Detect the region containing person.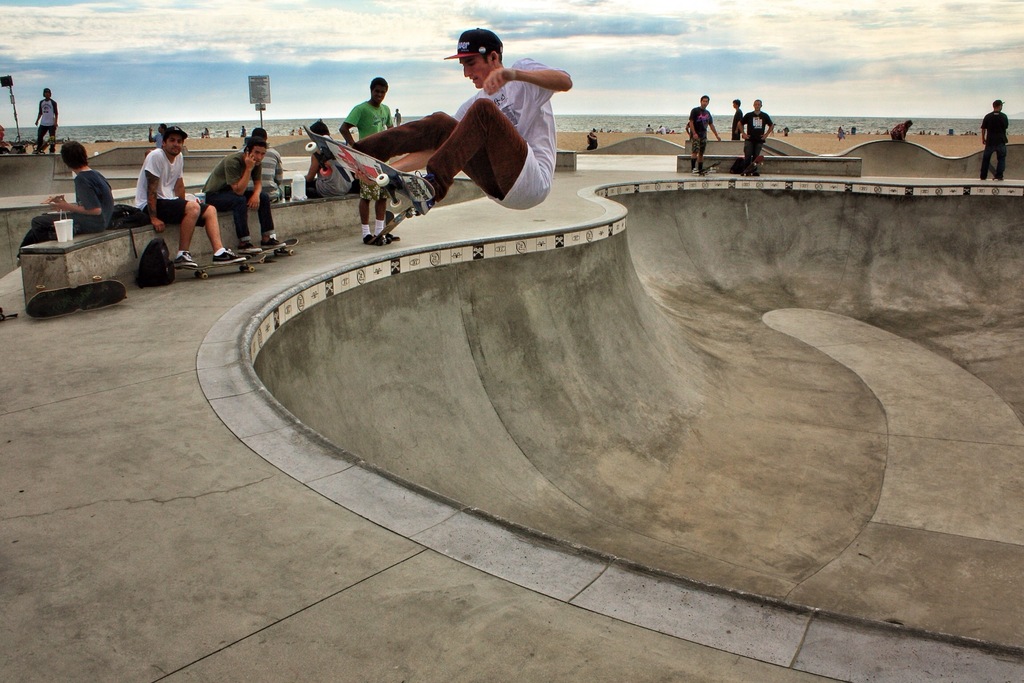
333:68:402:247.
